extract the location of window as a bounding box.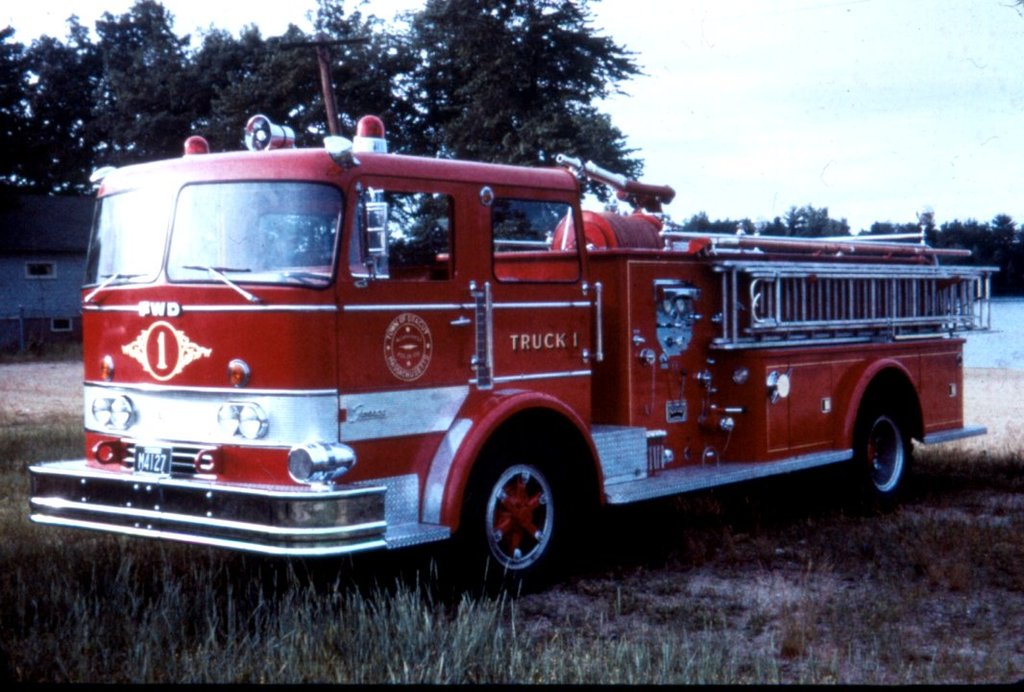
(left=354, top=184, right=451, bottom=283).
